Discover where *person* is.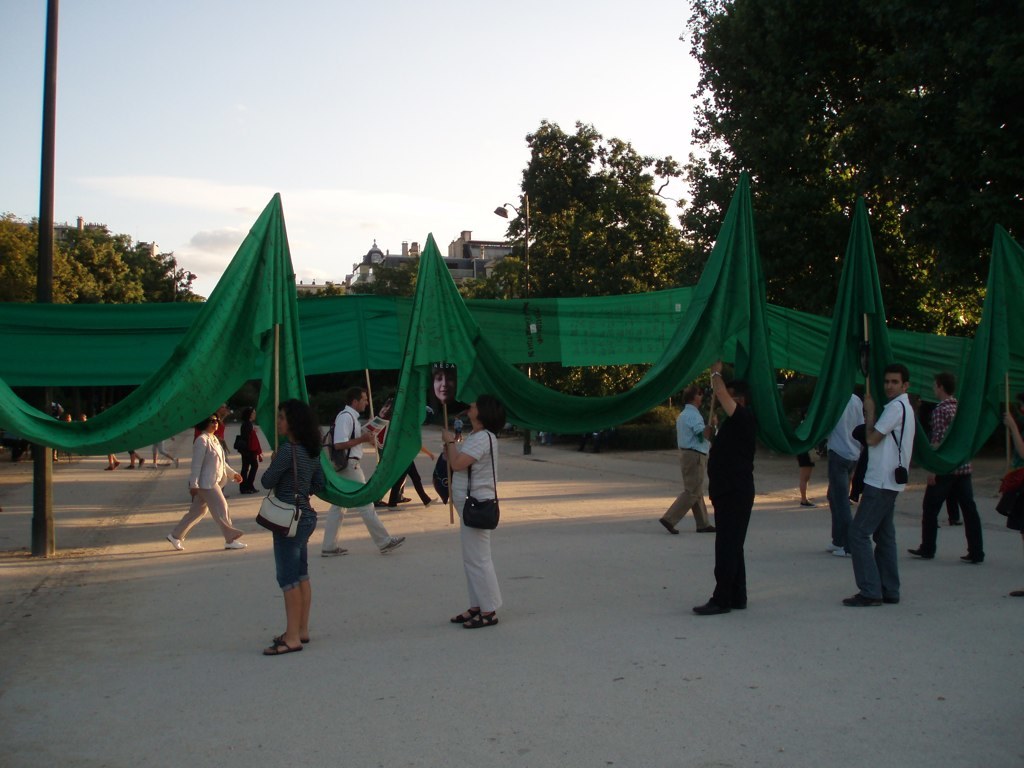
Discovered at 379,397,392,419.
